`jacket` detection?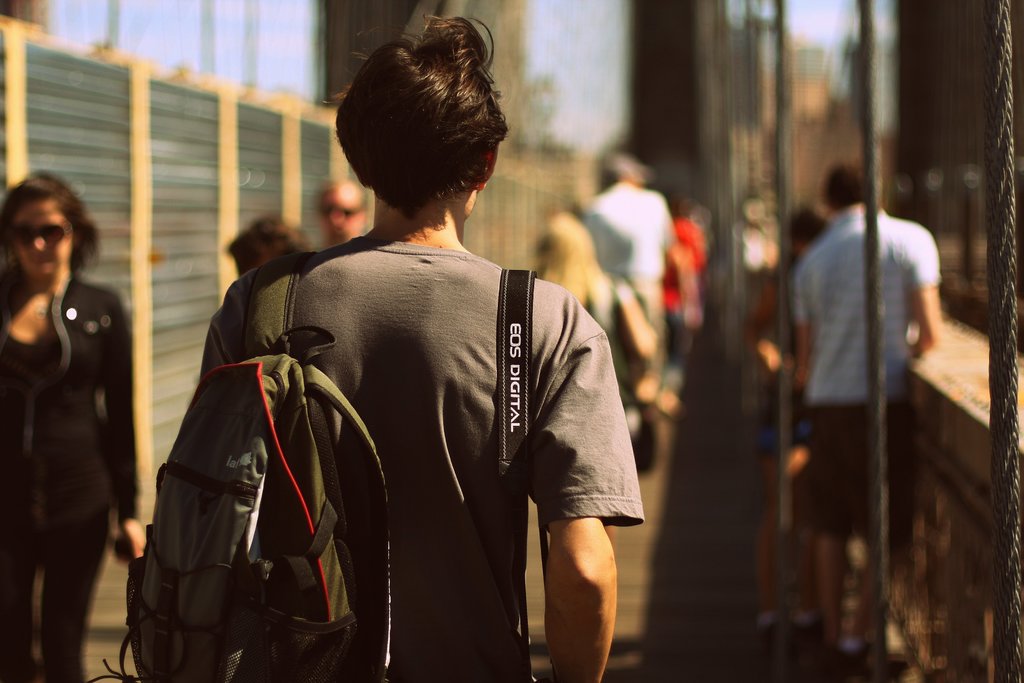
0, 274, 140, 516
